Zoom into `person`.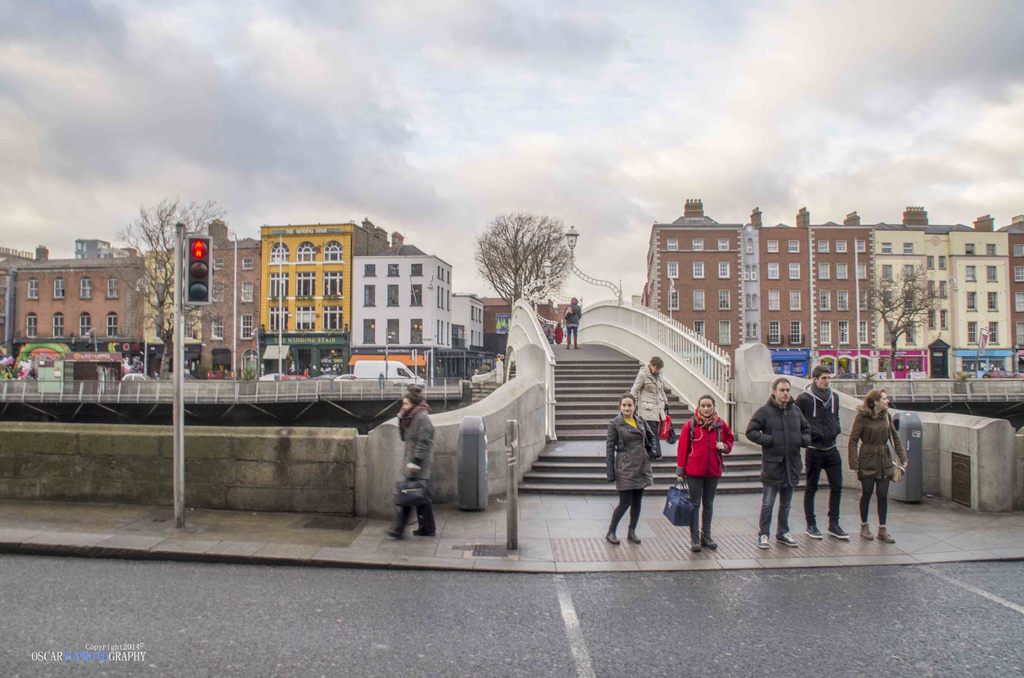
Zoom target: region(382, 383, 438, 538).
